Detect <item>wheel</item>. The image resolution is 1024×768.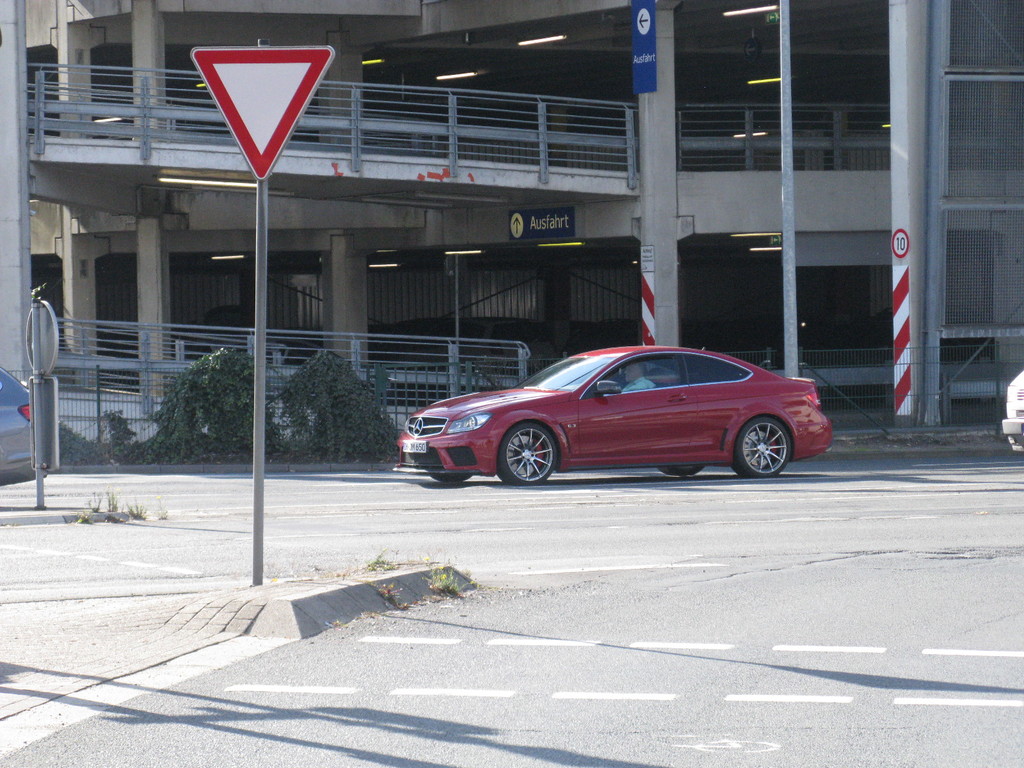
[x1=733, y1=413, x2=801, y2=477].
